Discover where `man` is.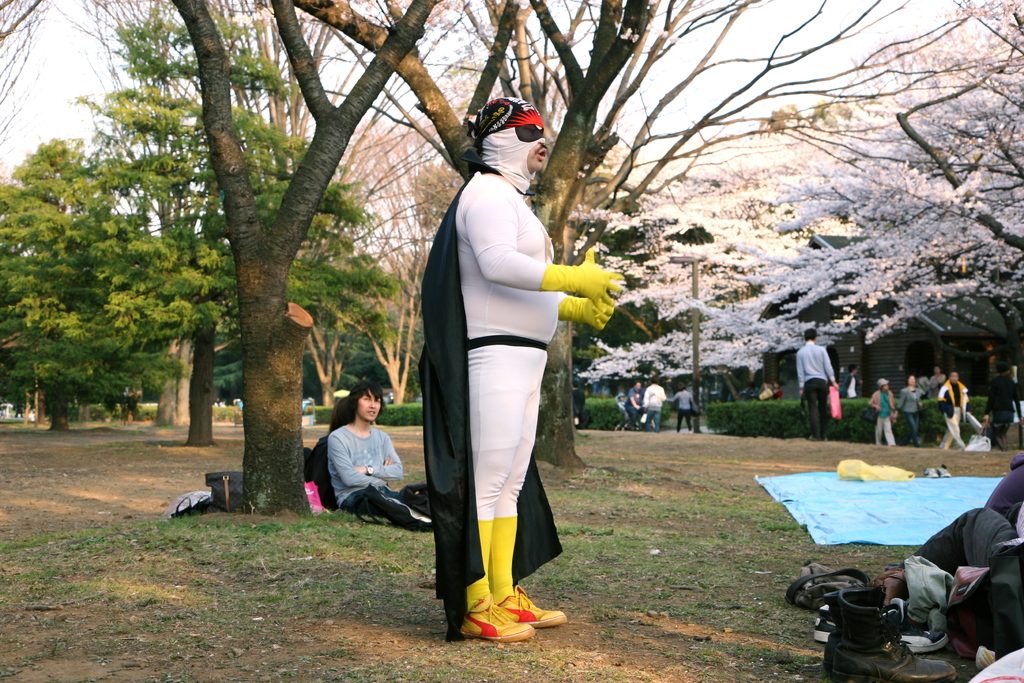
Discovered at [983, 364, 1021, 425].
